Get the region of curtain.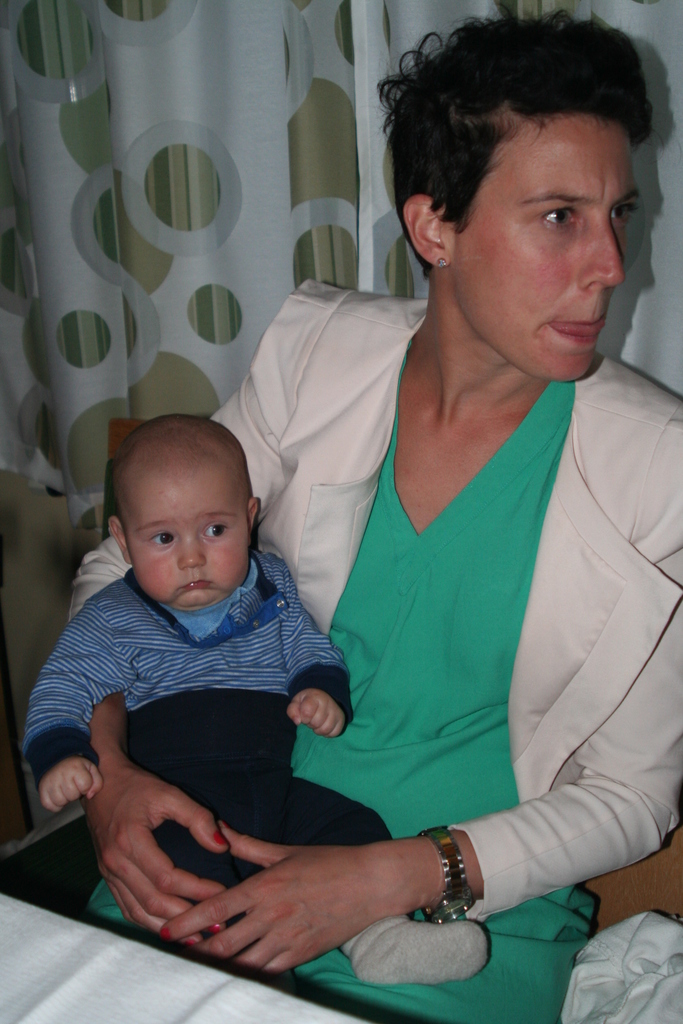
[left=0, top=3, right=682, bottom=526].
